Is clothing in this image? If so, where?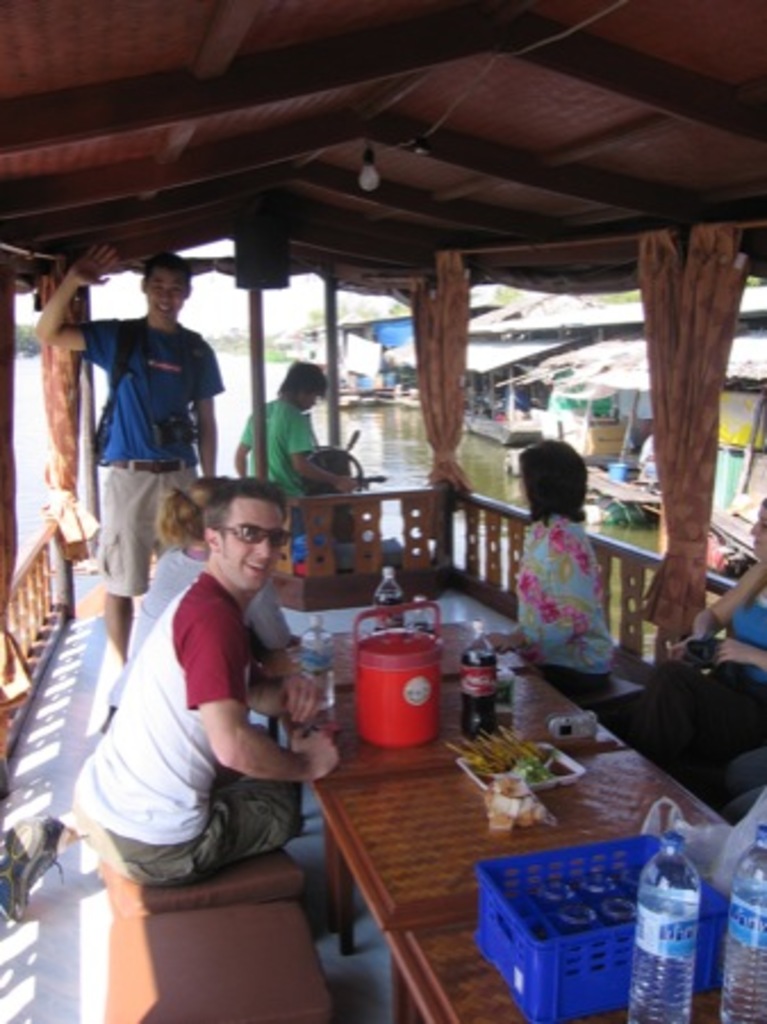
Yes, at [71,314,223,598].
